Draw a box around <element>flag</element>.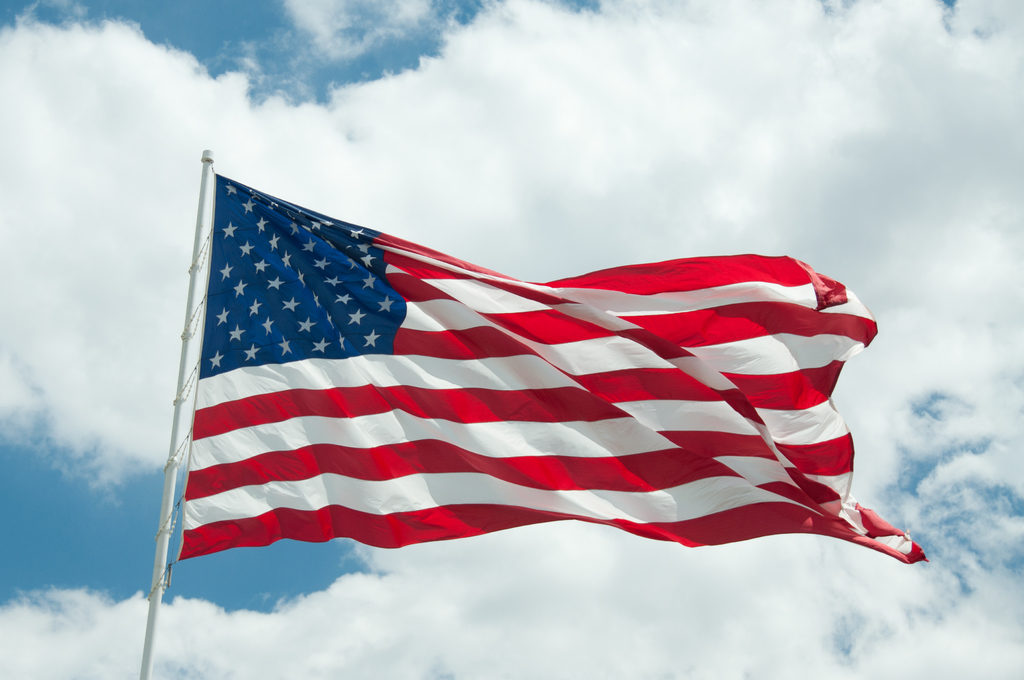
166:161:937:569.
